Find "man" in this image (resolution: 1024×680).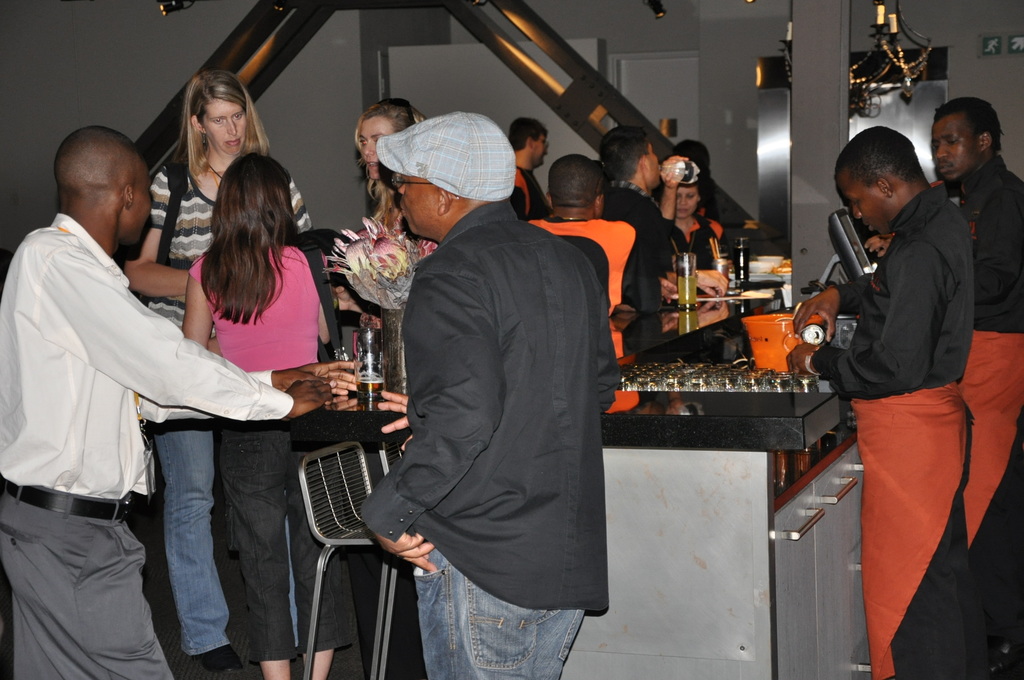
{"left": 938, "top": 99, "right": 1023, "bottom": 679}.
